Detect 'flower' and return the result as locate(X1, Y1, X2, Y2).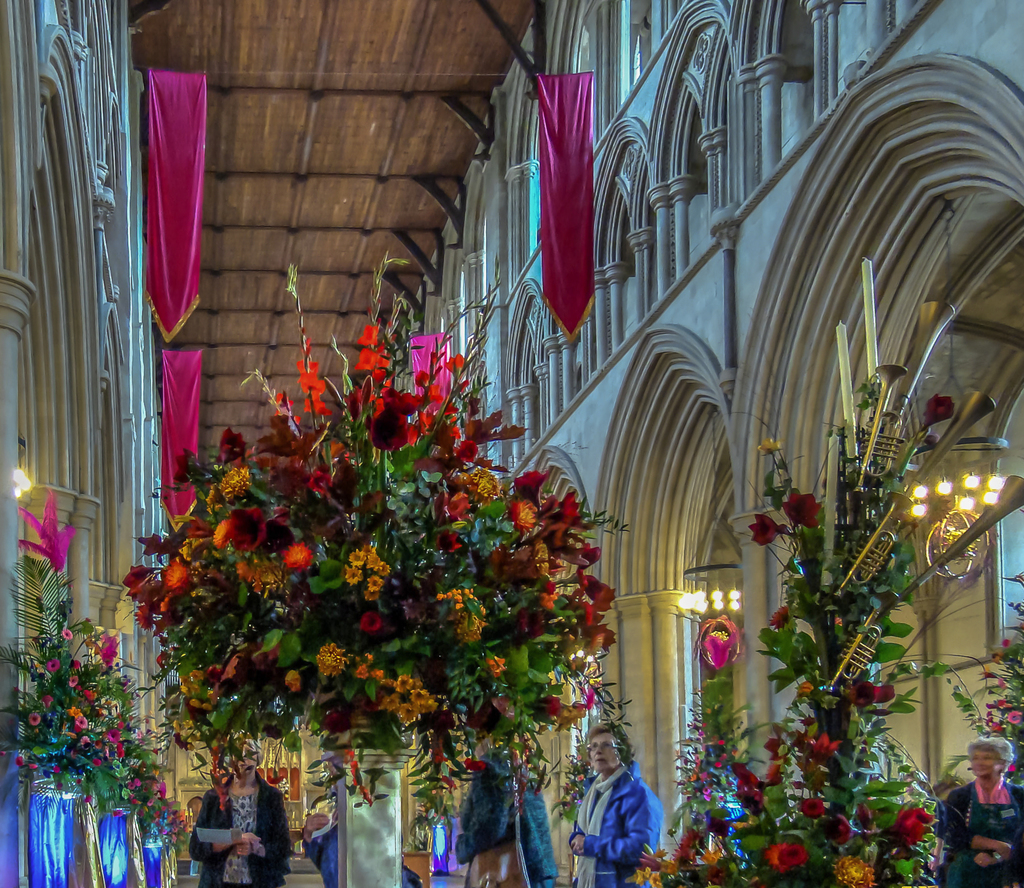
locate(52, 763, 61, 778).
